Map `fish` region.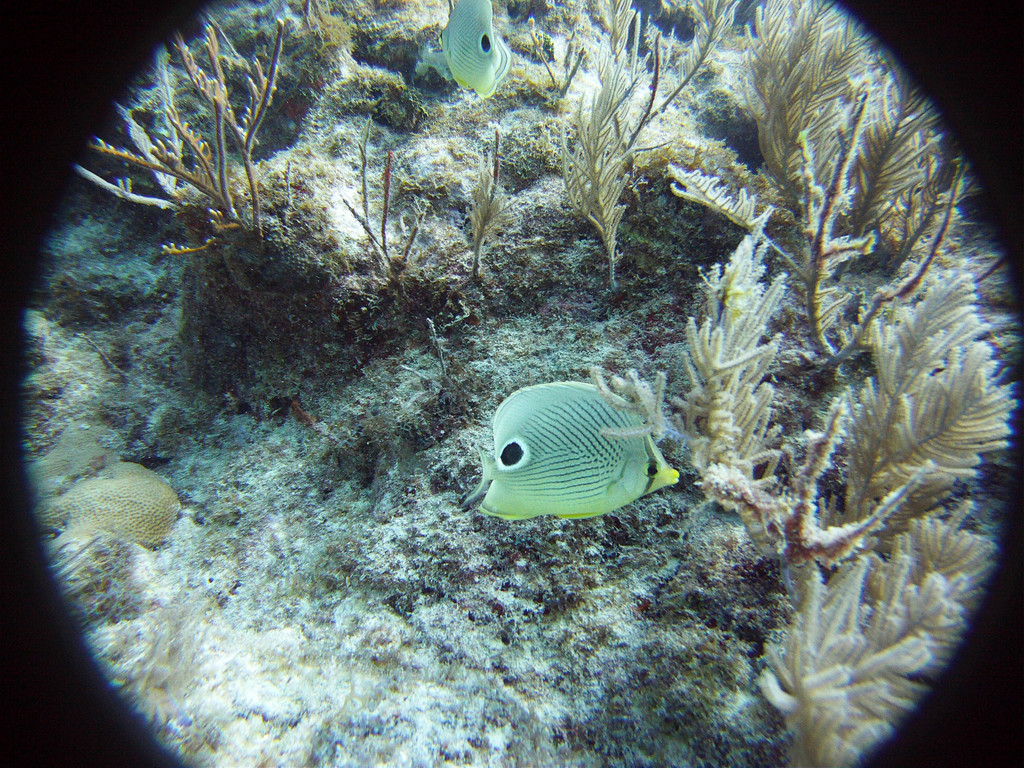
Mapped to bbox=(431, 0, 508, 105).
